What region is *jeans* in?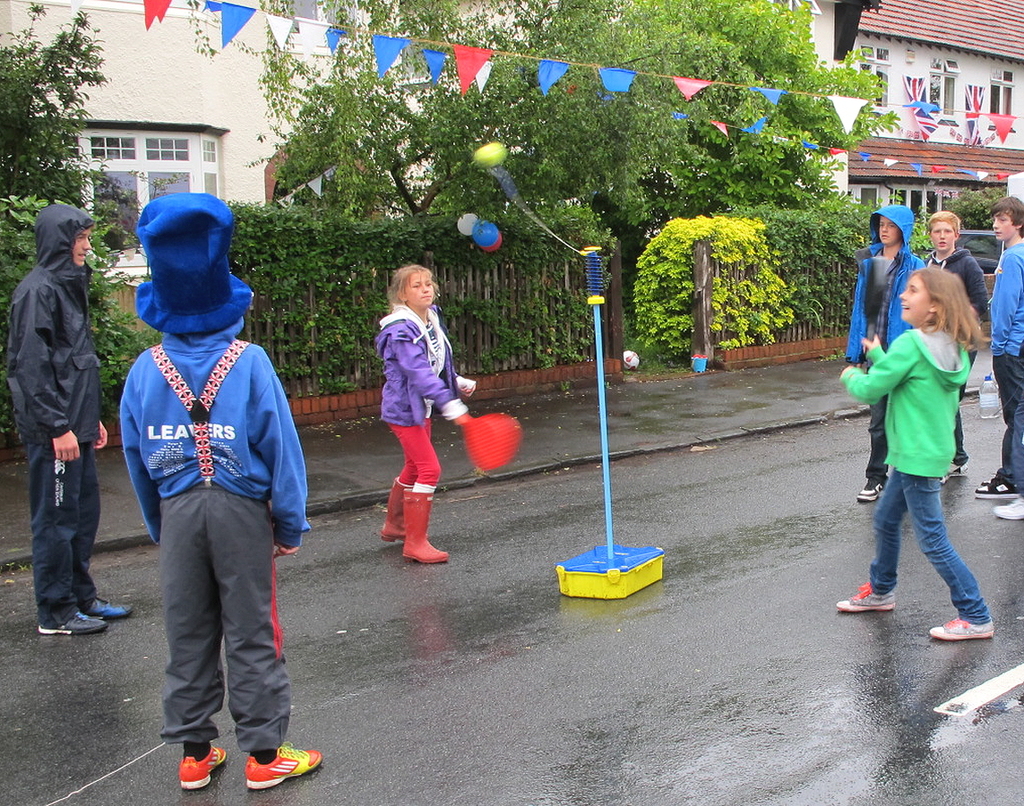
rect(990, 351, 1023, 492).
